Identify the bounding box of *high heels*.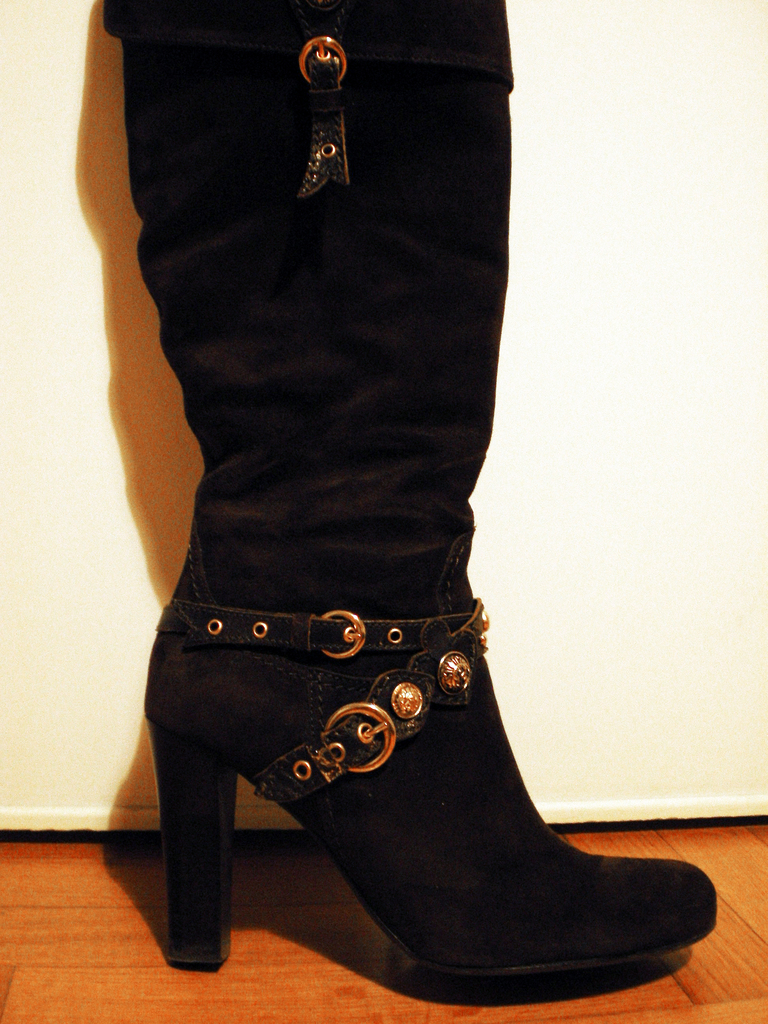
select_region(101, 0, 712, 995).
